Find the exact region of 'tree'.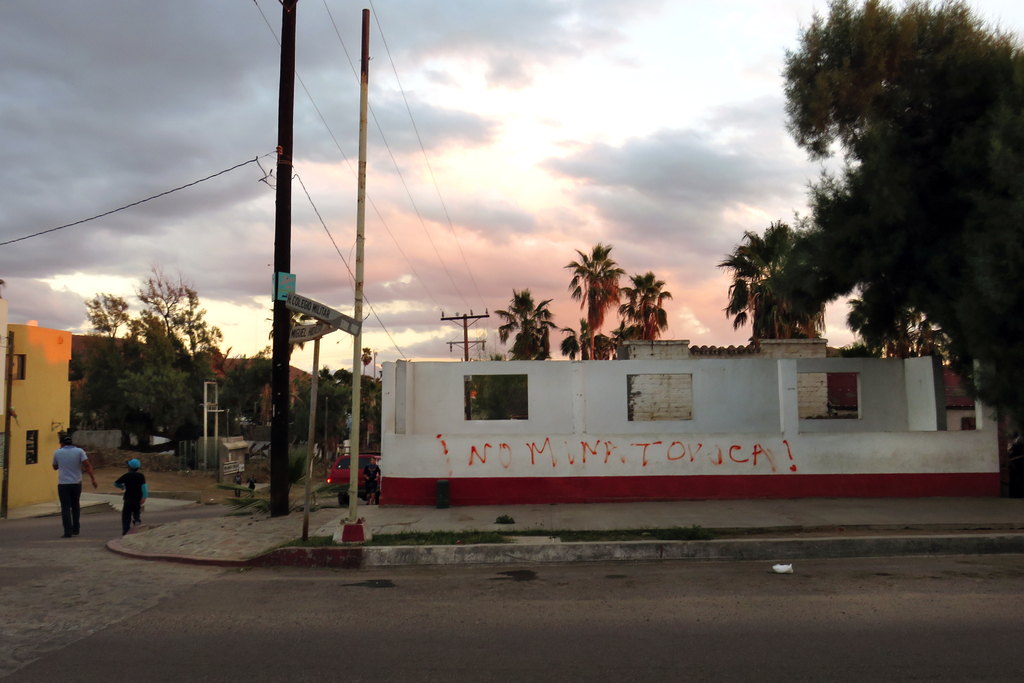
Exact region: region(851, 281, 889, 355).
